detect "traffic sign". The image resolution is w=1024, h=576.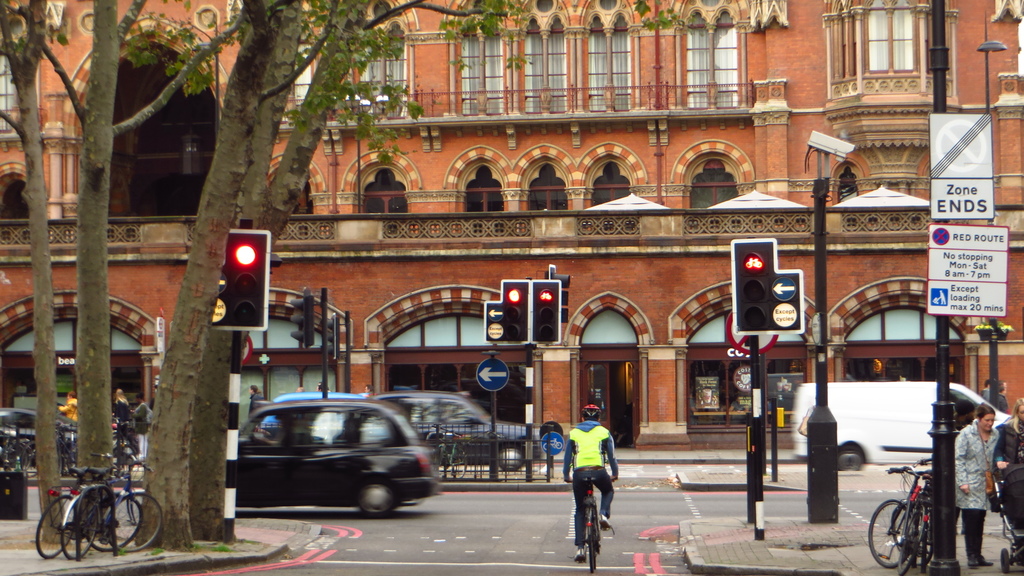
Rect(481, 276, 530, 343).
